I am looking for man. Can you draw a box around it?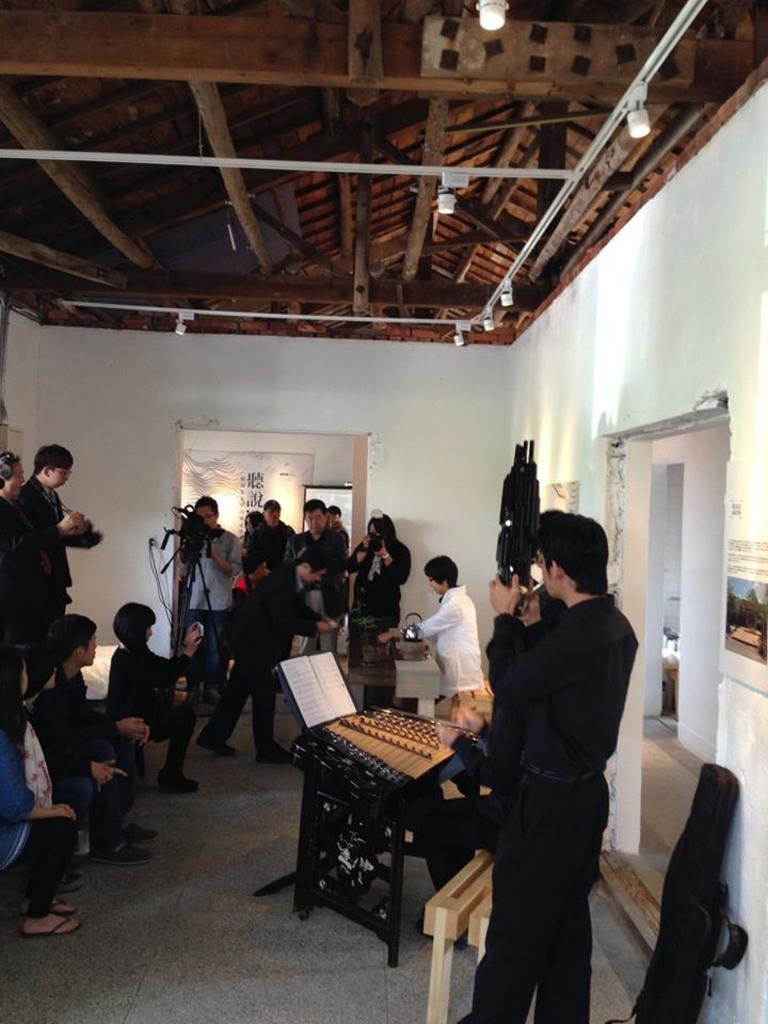
Sure, the bounding box is rect(34, 601, 160, 862).
